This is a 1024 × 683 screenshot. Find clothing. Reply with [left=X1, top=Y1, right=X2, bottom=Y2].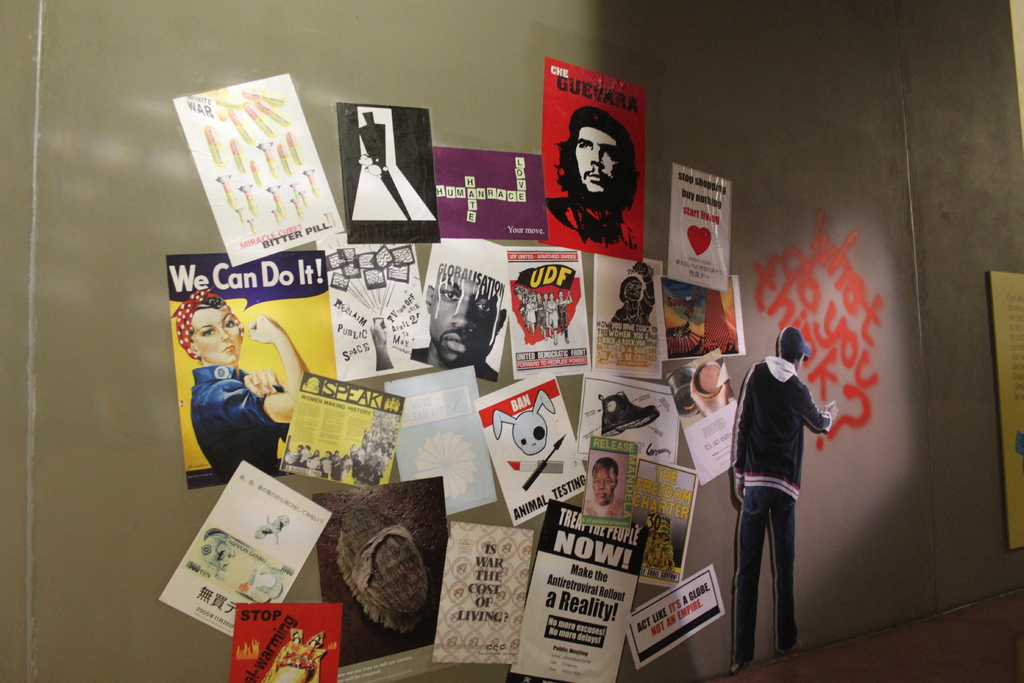
[left=524, top=305, right=543, bottom=339].
